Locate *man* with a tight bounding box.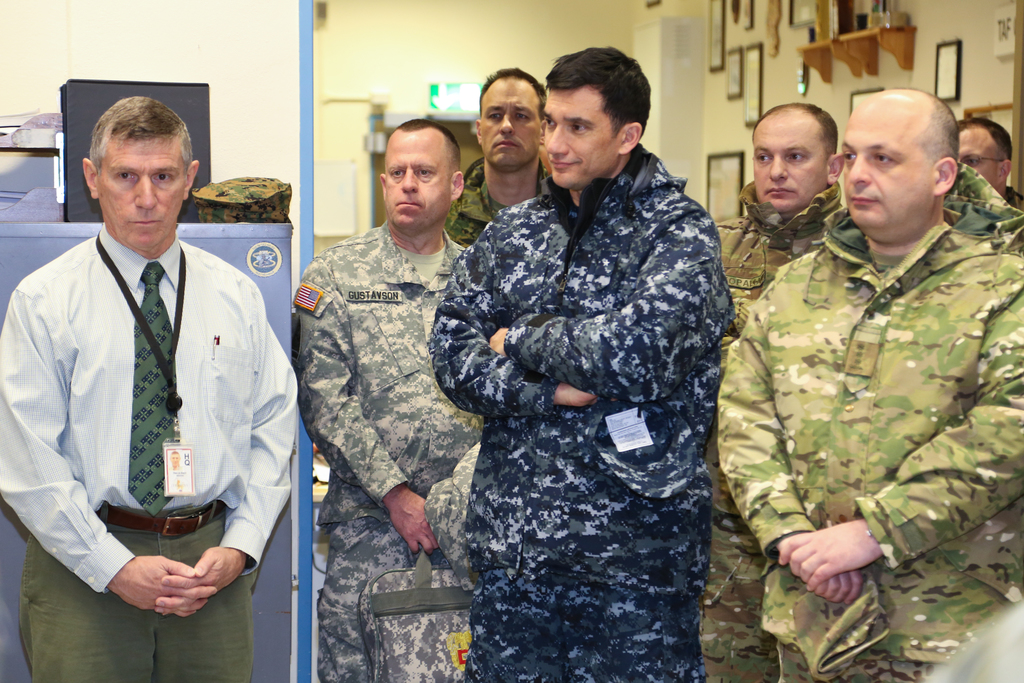
select_region(428, 43, 737, 682).
